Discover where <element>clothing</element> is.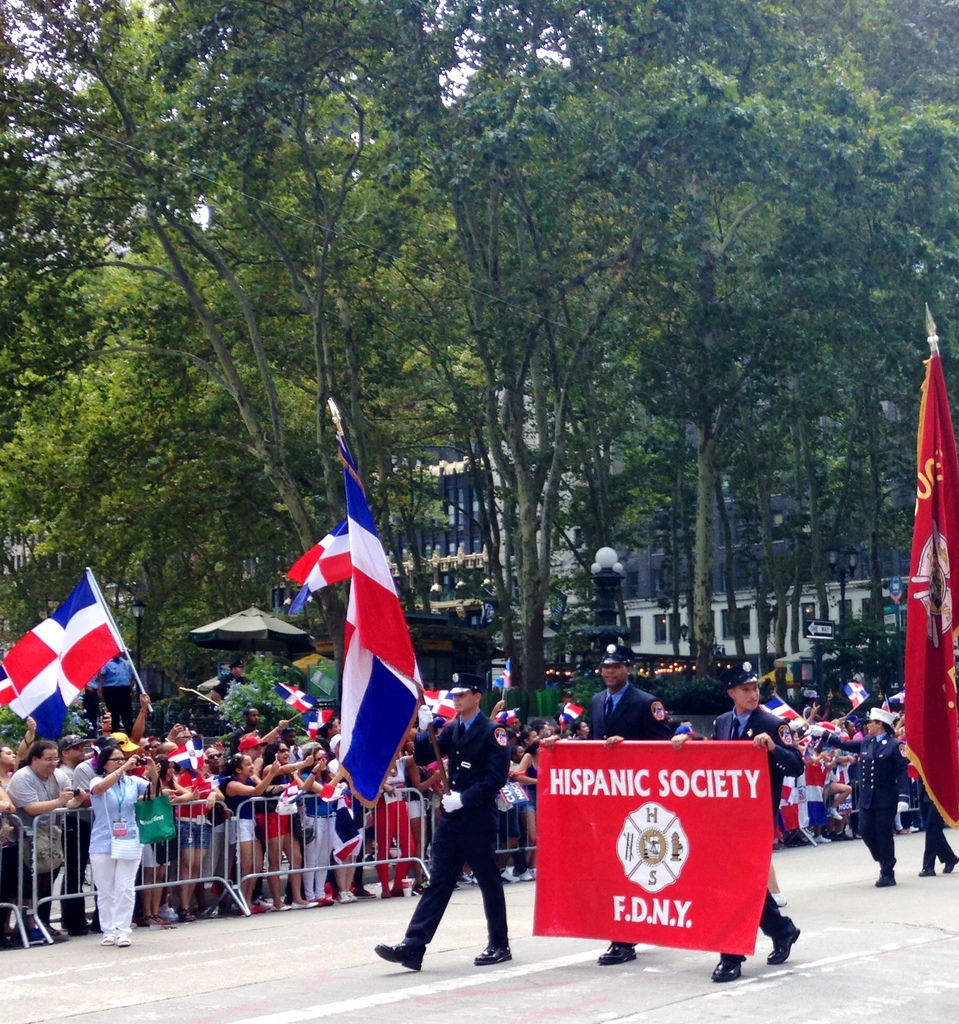
Discovered at [x1=921, y1=775, x2=957, y2=861].
